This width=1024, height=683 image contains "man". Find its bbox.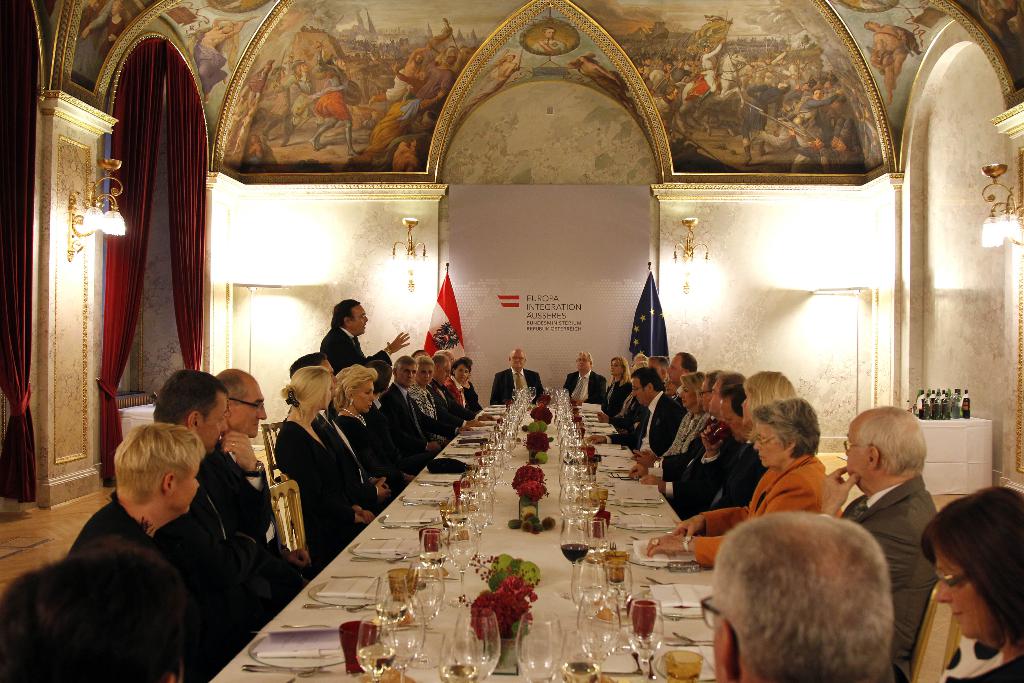
698, 504, 897, 682.
